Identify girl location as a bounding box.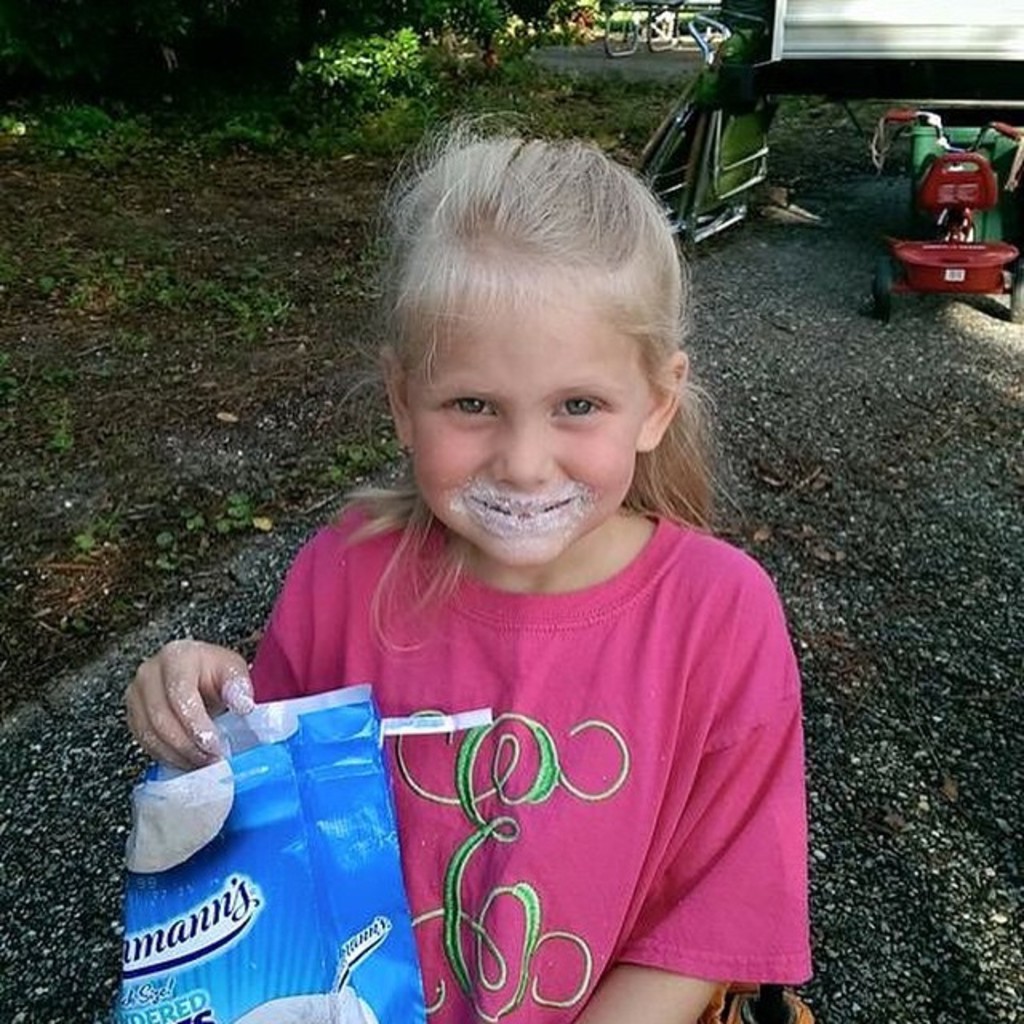
bbox=[125, 109, 816, 1022].
